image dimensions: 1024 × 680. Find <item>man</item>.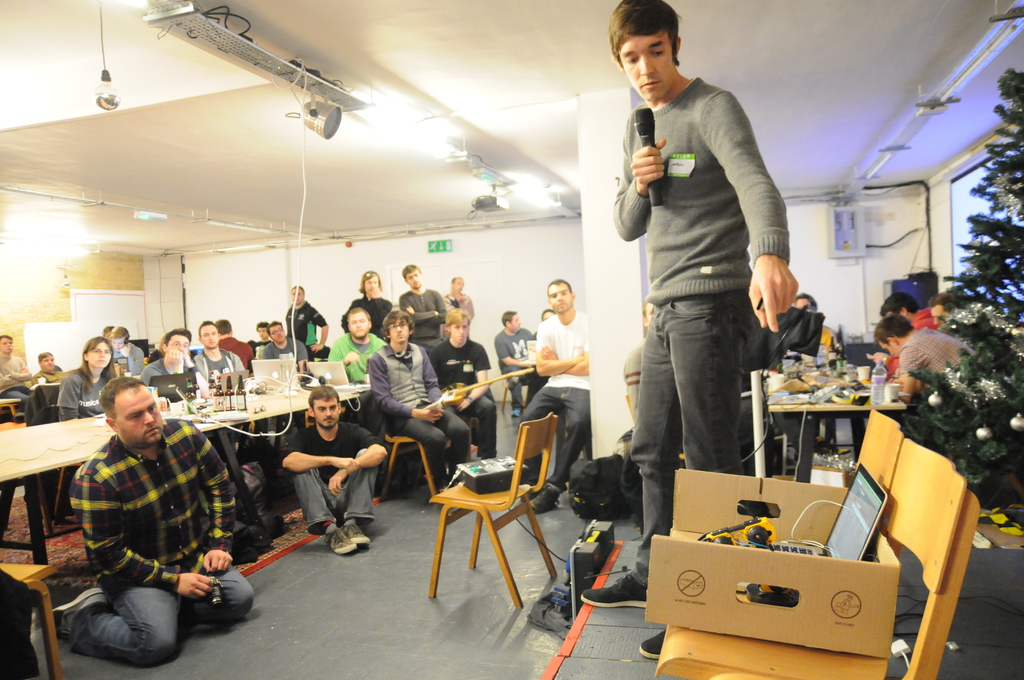
bbox=(579, 0, 797, 660).
